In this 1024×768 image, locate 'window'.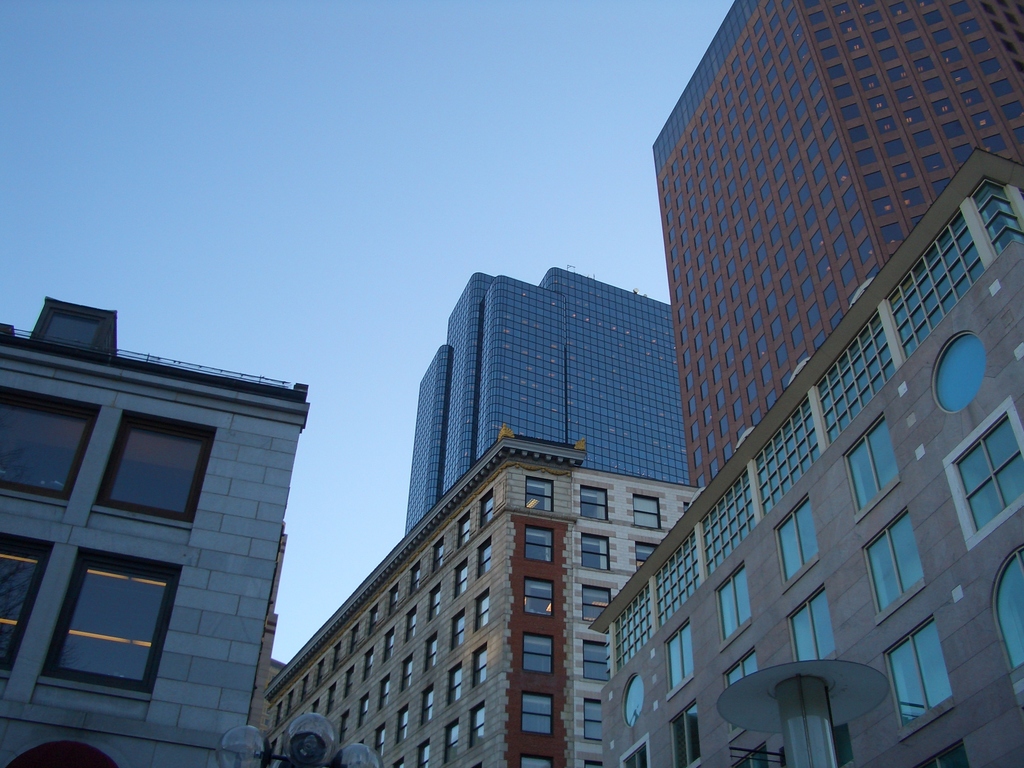
Bounding box: bbox=(836, 406, 906, 522).
